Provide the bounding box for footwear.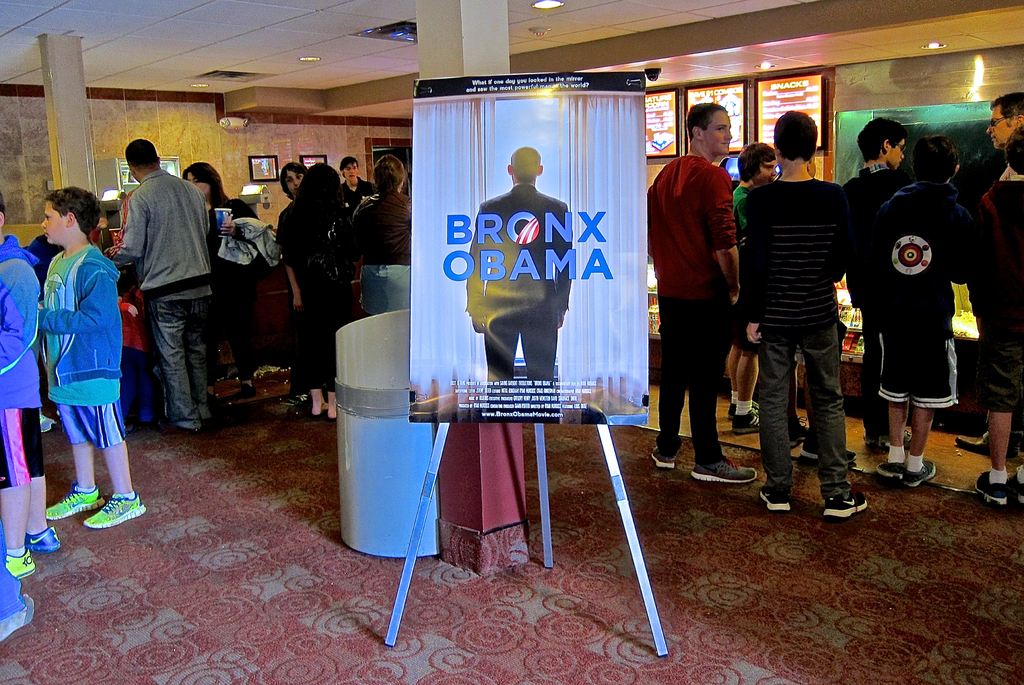
rect(692, 455, 756, 484).
